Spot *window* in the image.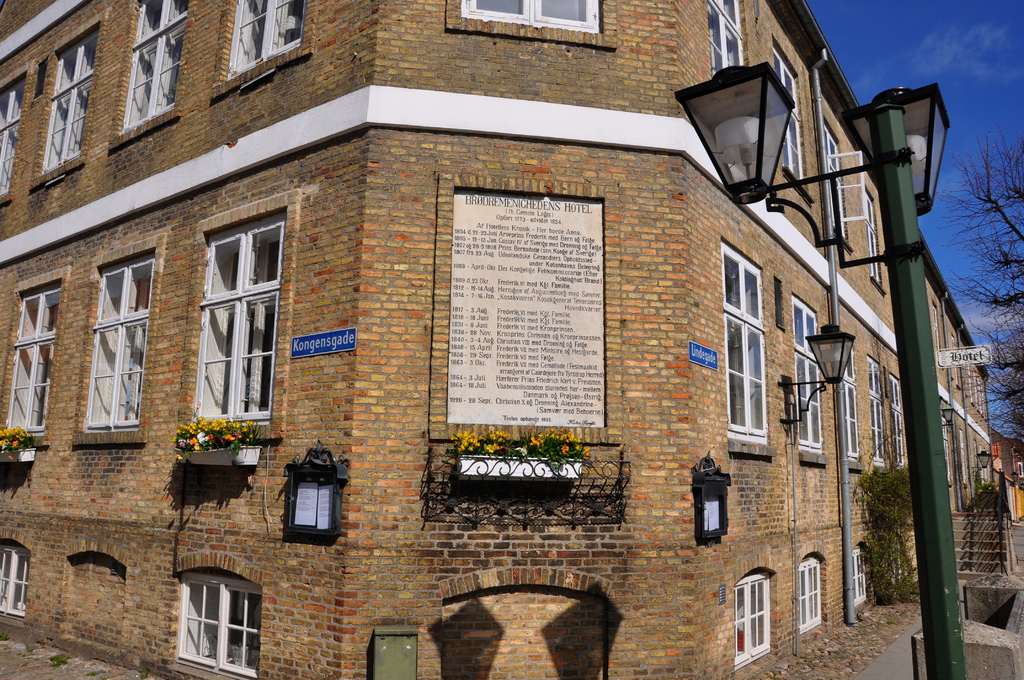
*window* found at 7,287,62,435.
